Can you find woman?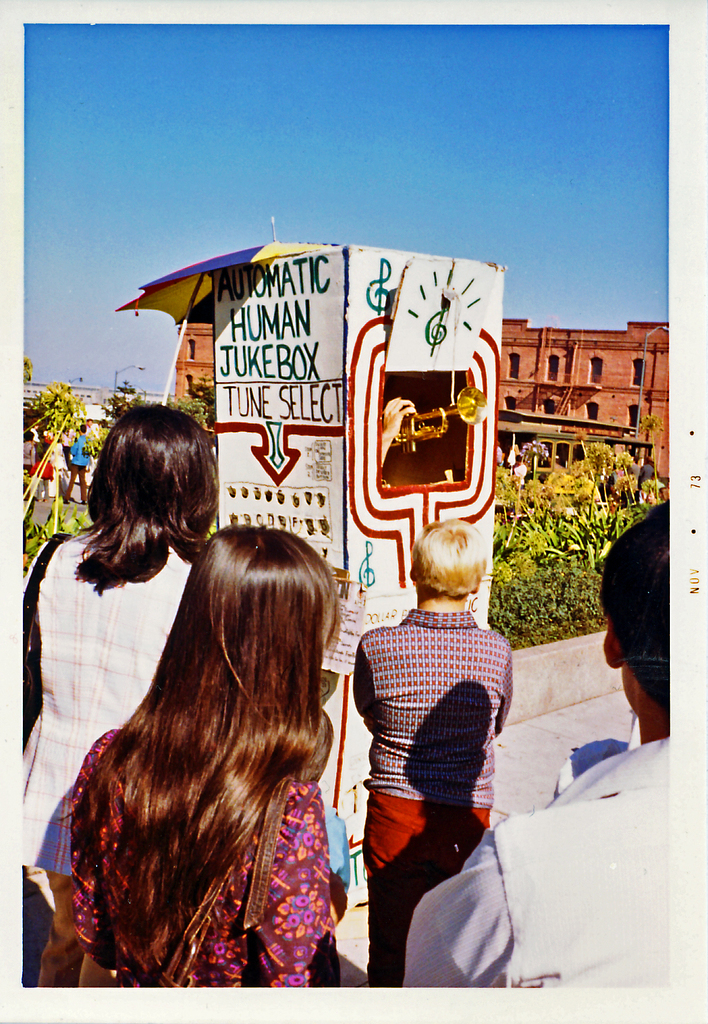
Yes, bounding box: BBox(0, 399, 222, 992).
